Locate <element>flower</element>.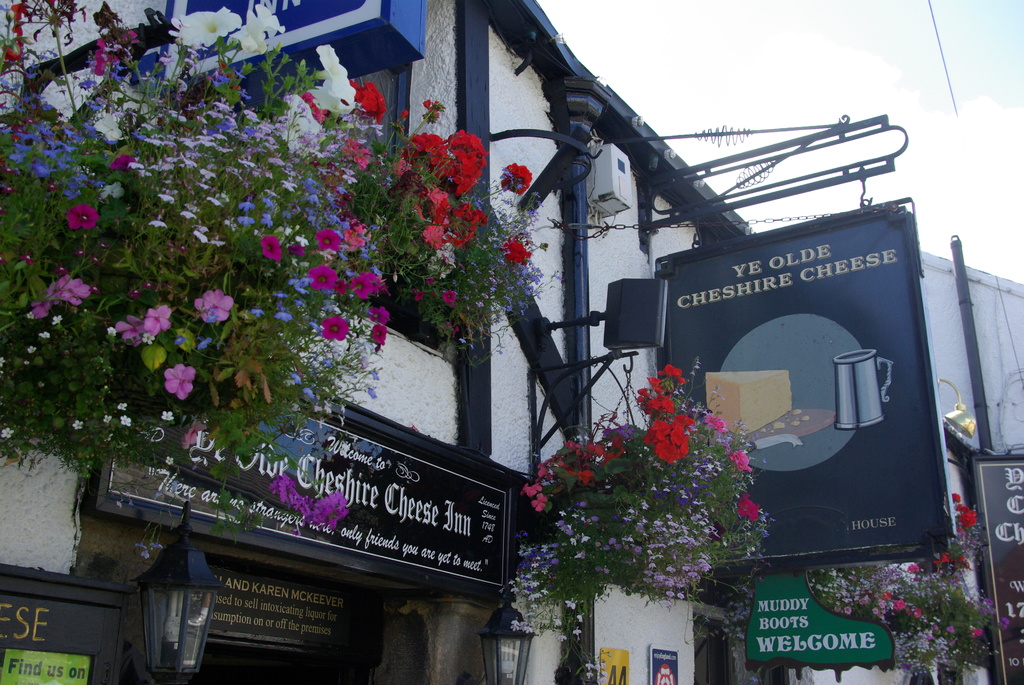
Bounding box: {"x1": 67, "y1": 207, "x2": 99, "y2": 233}.
